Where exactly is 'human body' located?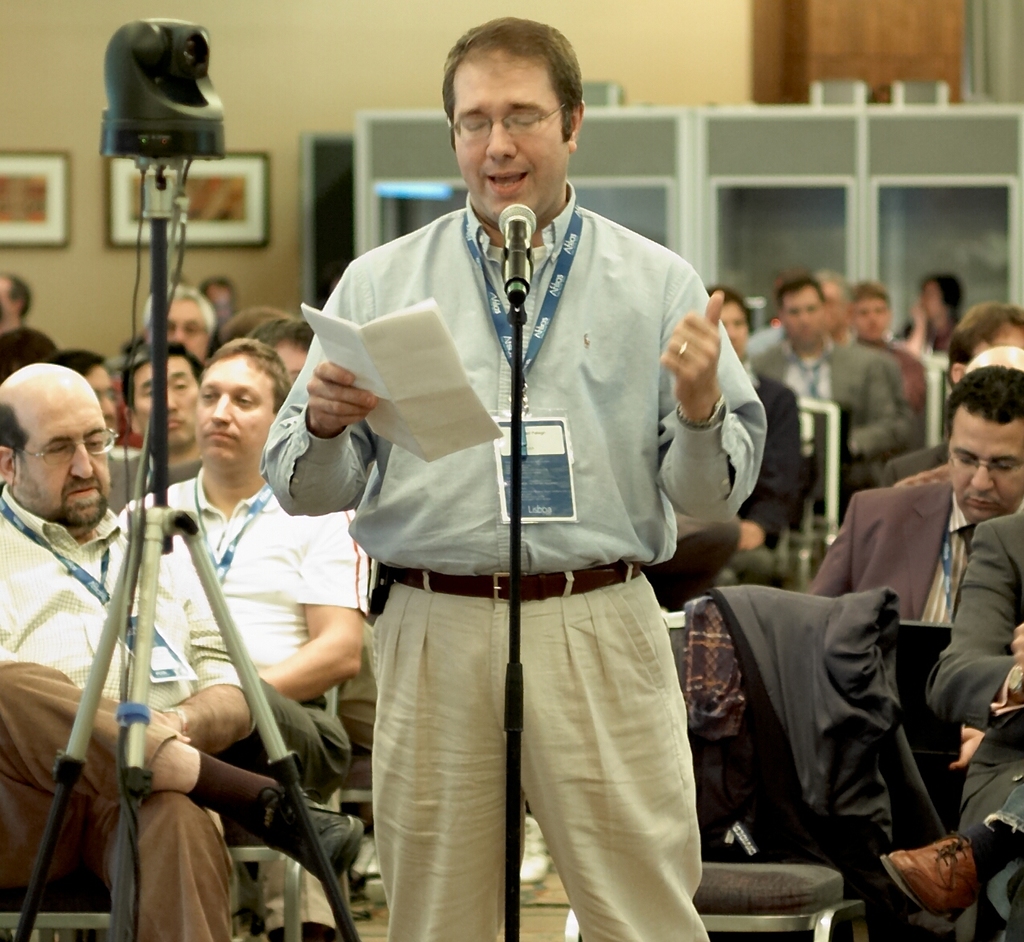
Its bounding box is detection(100, 338, 205, 521).
